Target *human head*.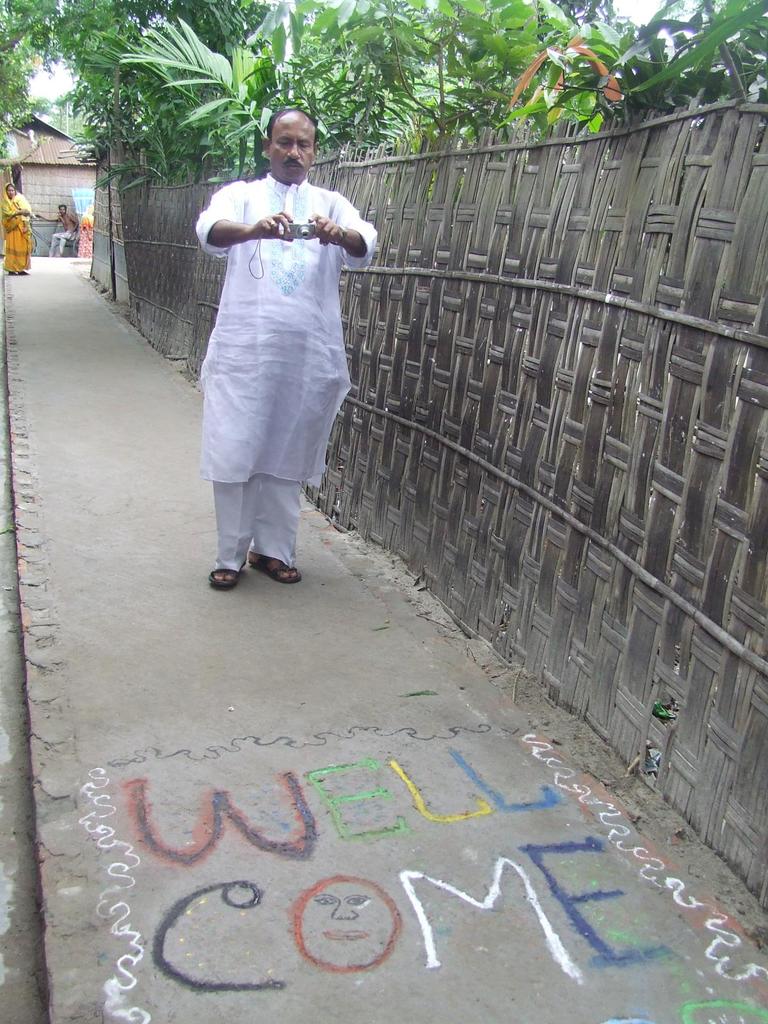
Target region: left=244, top=95, right=330, bottom=166.
